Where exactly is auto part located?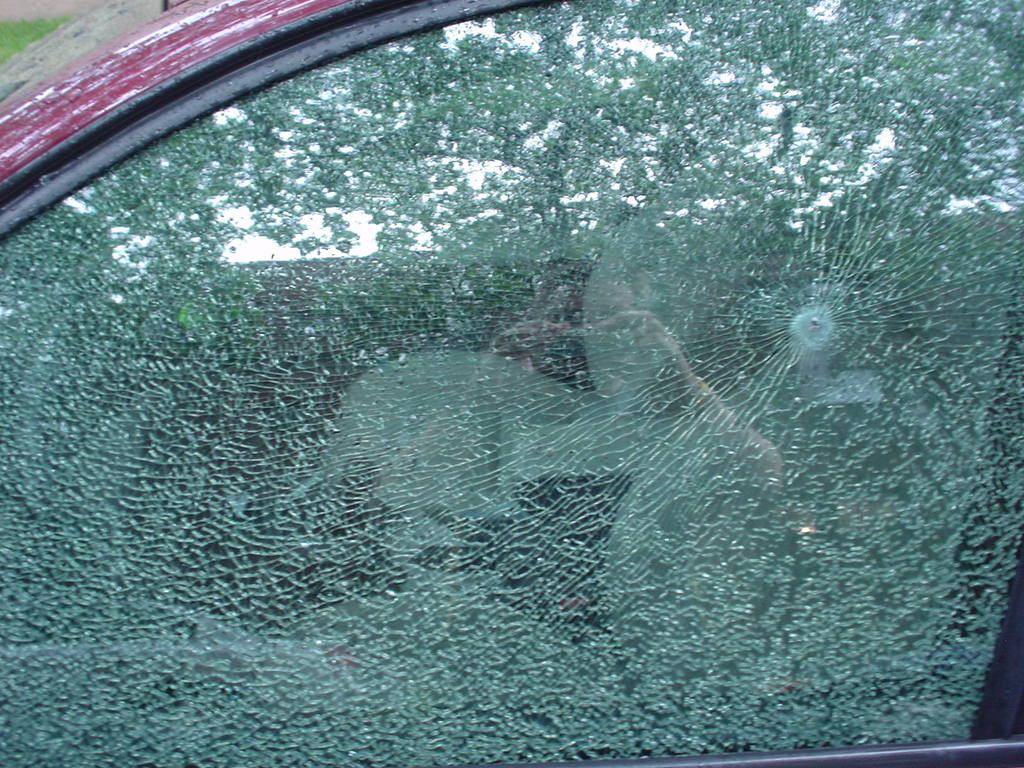
Its bounding box is Rect(0, 0, 1023, 767).
